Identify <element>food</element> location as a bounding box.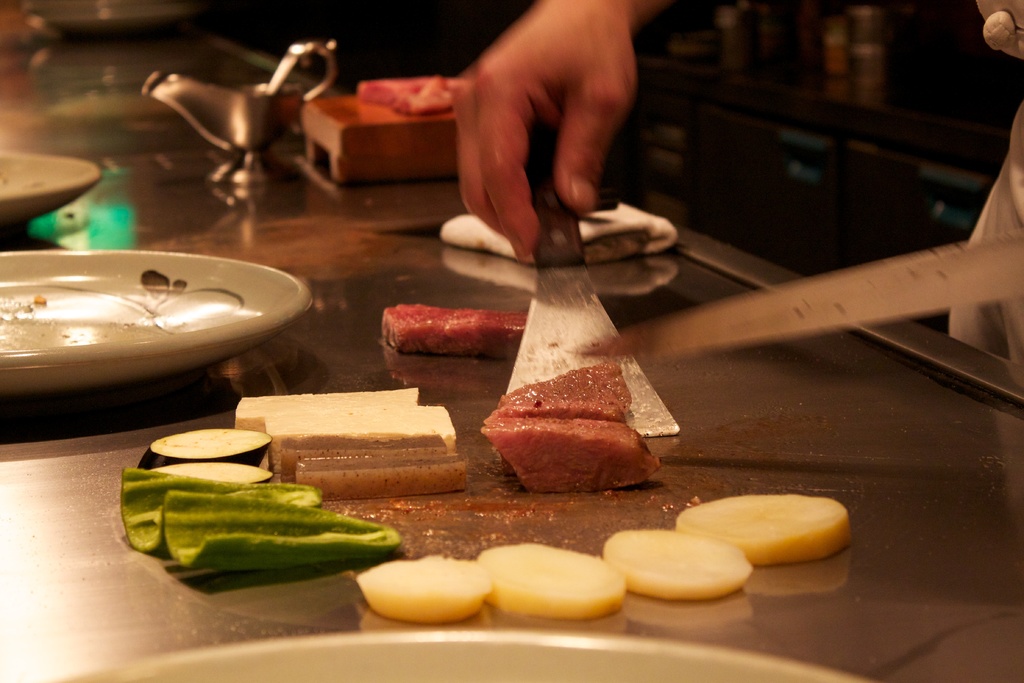
bbox=(604, 527, 755, 604).
